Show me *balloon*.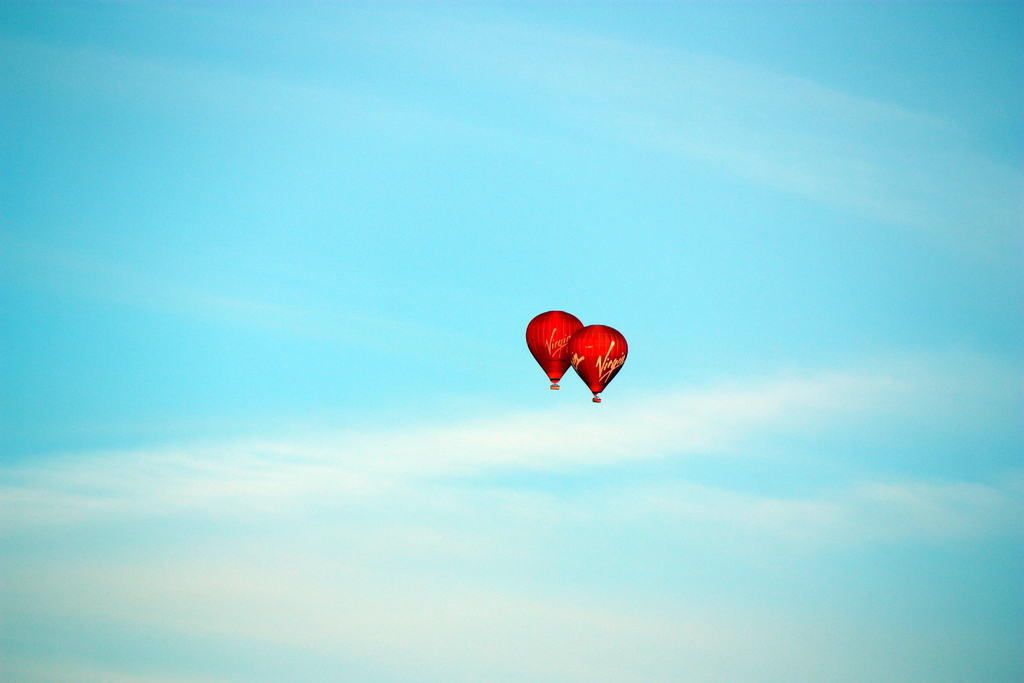
*balloon* is here: detection(527, 308, 582, 379).
